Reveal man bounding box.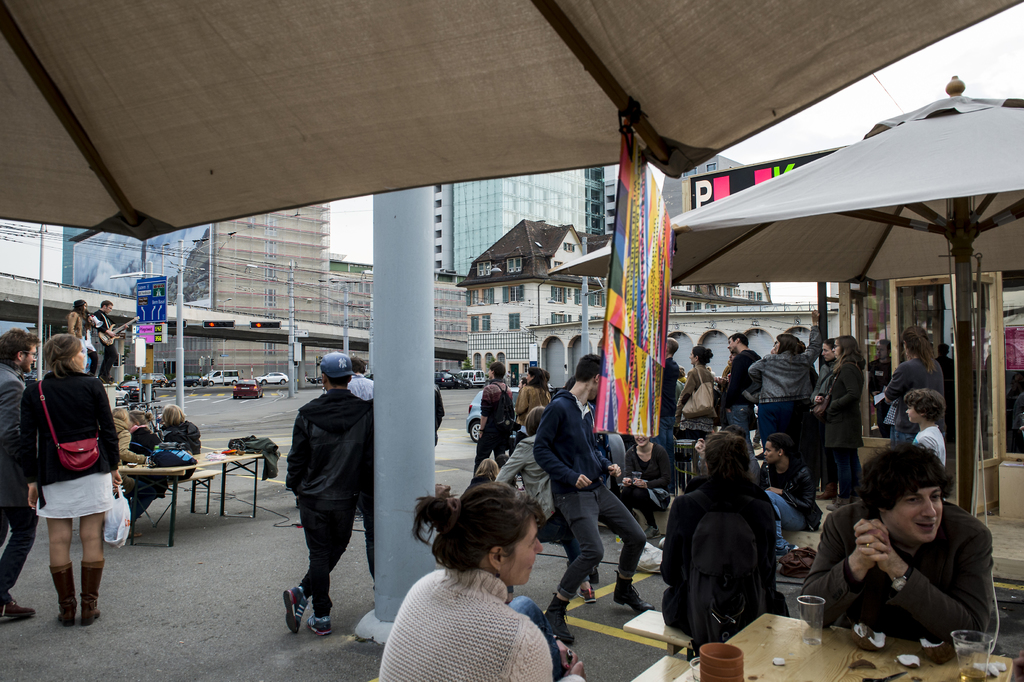
Revealed: bbox=[720, 332, 761, 457].
